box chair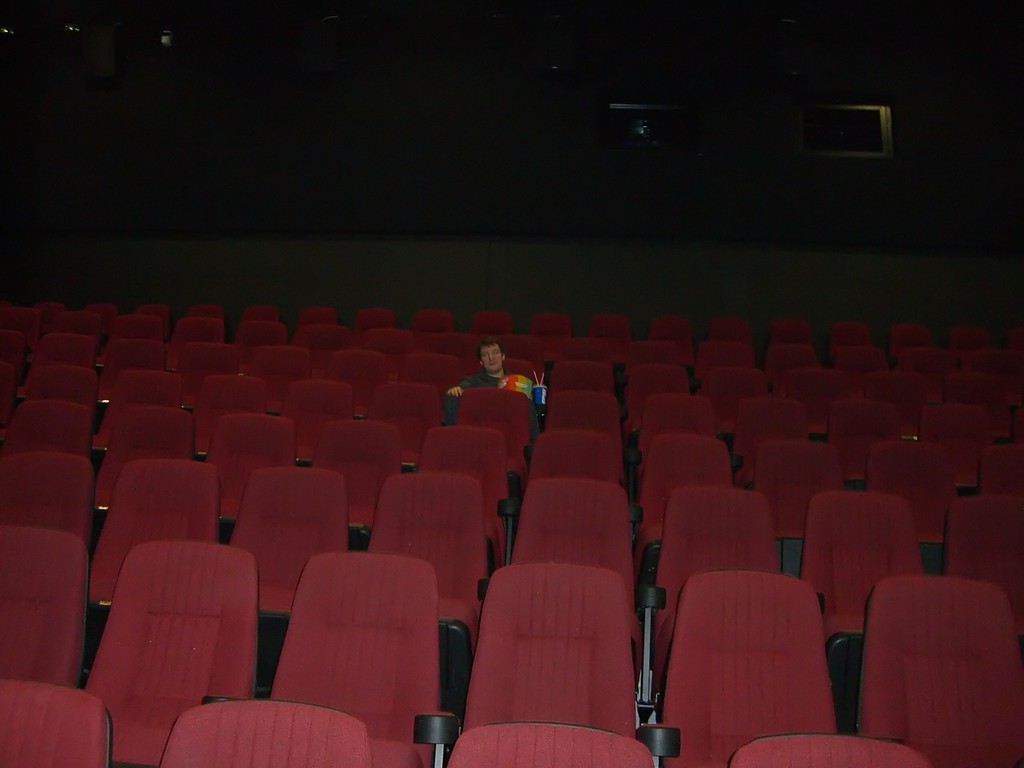
locate(140, 307, 166, 327)
